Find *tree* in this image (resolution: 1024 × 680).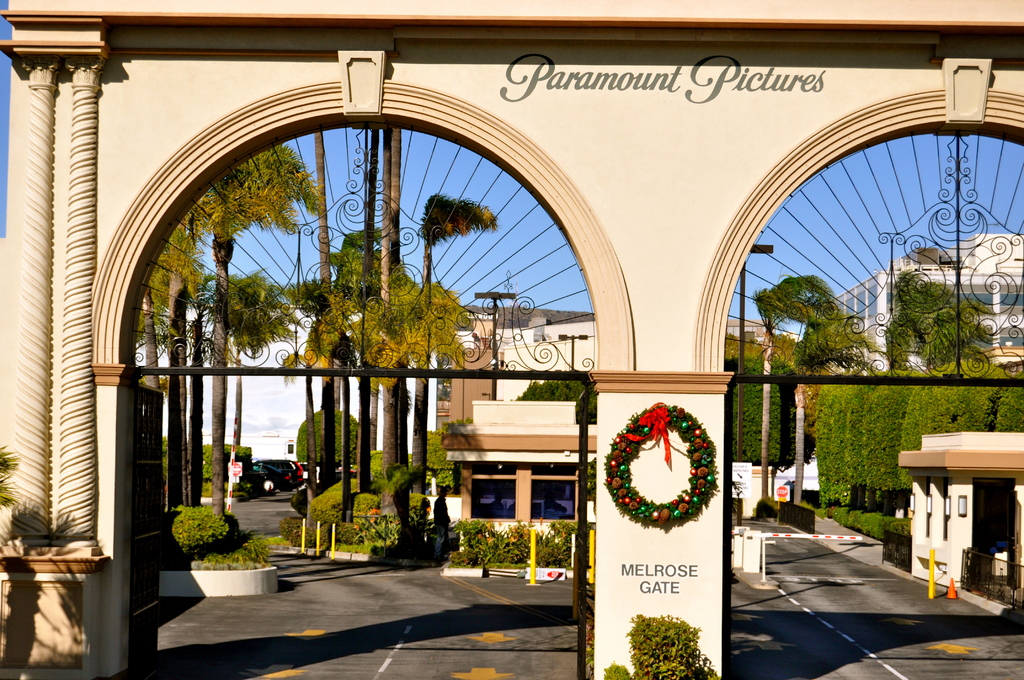
locate(800, 311, 872, 500).
